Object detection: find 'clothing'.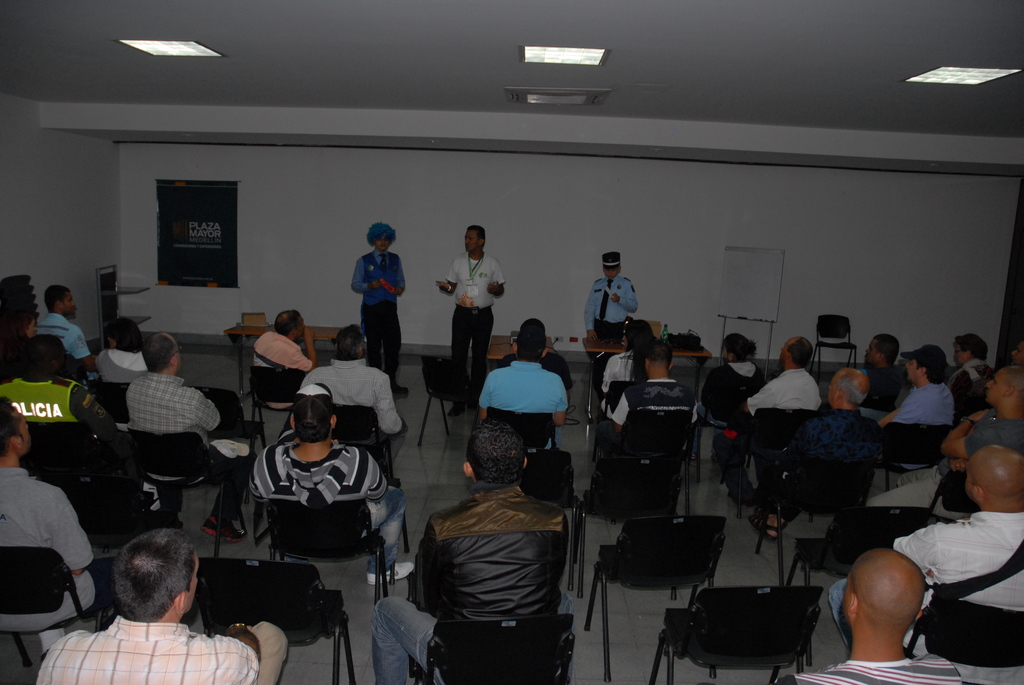
(x1=746, y1=368, x2=819, y2=511).
